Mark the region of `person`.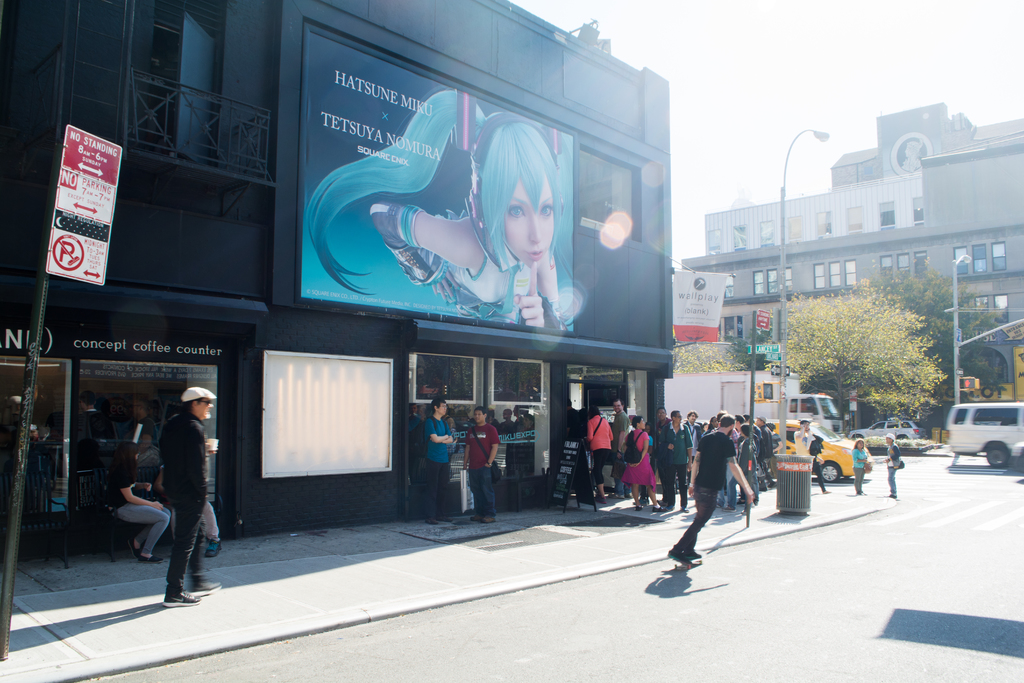
Region: rect(155, 384, 221, 608).
